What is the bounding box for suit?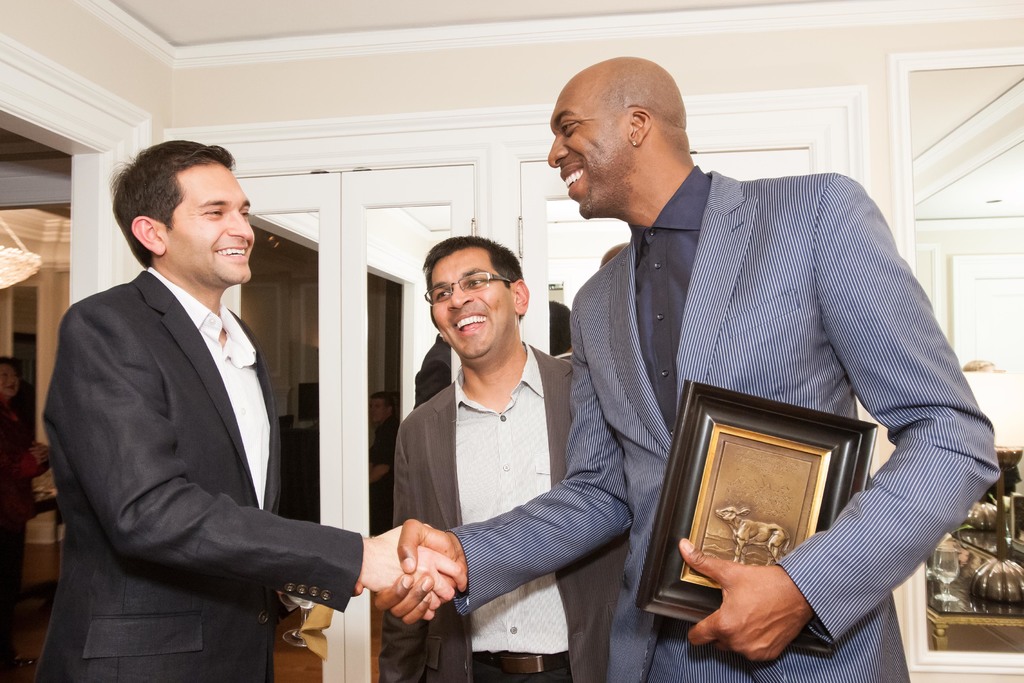
[445, 160, 1011, 682].
